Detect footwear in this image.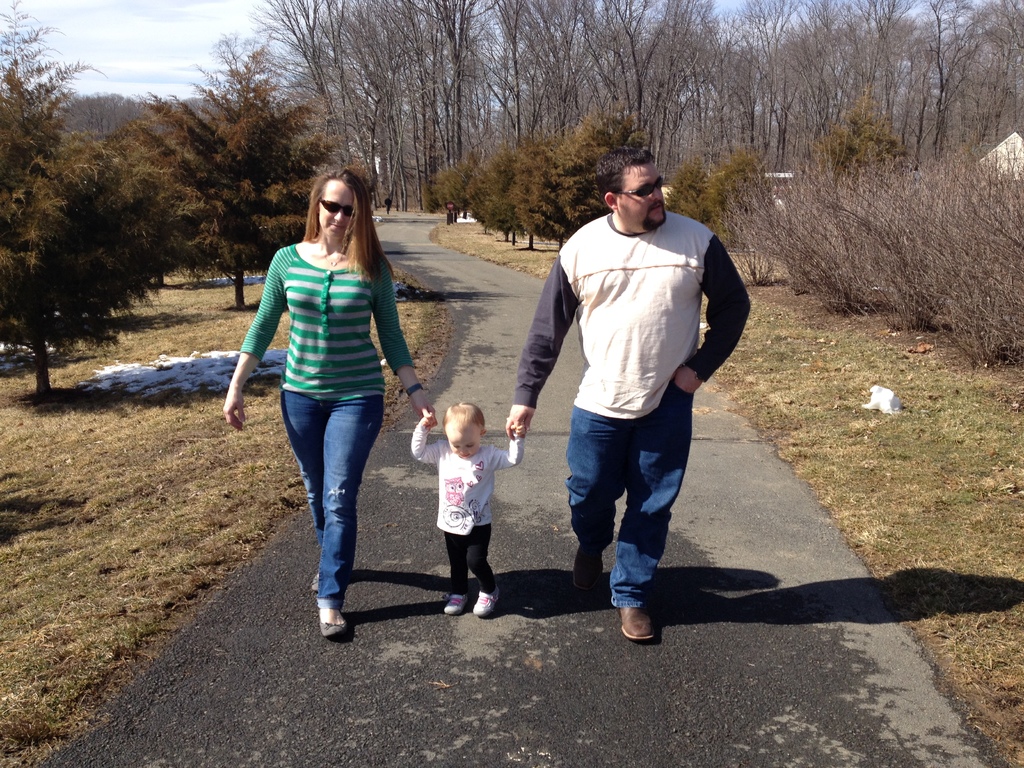
Detection: l=564, t=538, r=611, b=591.
